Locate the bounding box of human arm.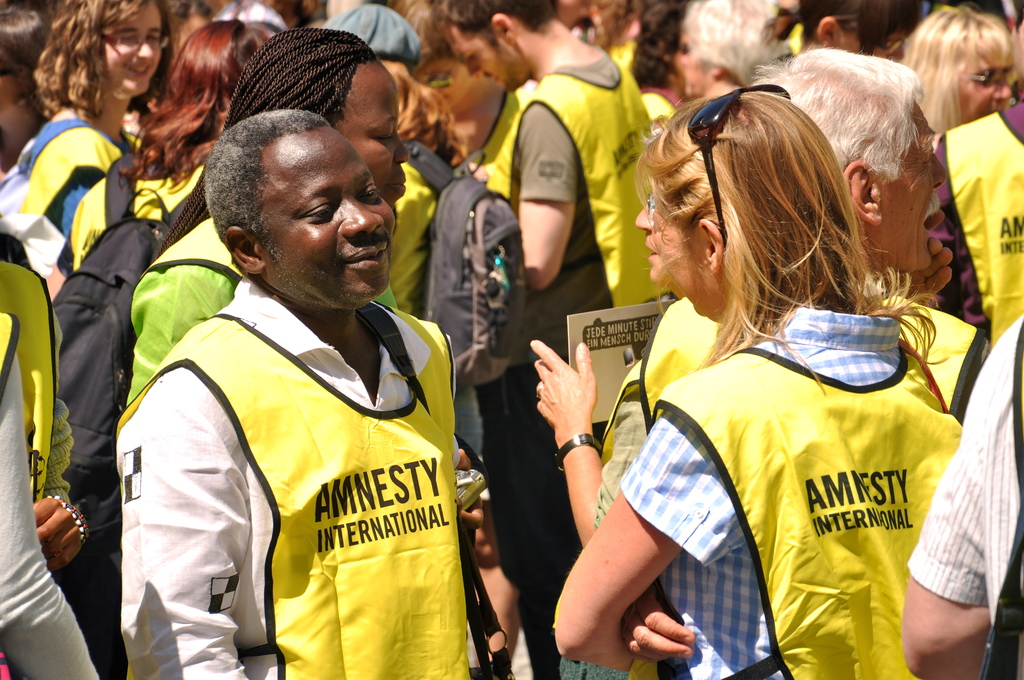
Bounding box: <bbox>529, 339, 651, 545</bbox>.
